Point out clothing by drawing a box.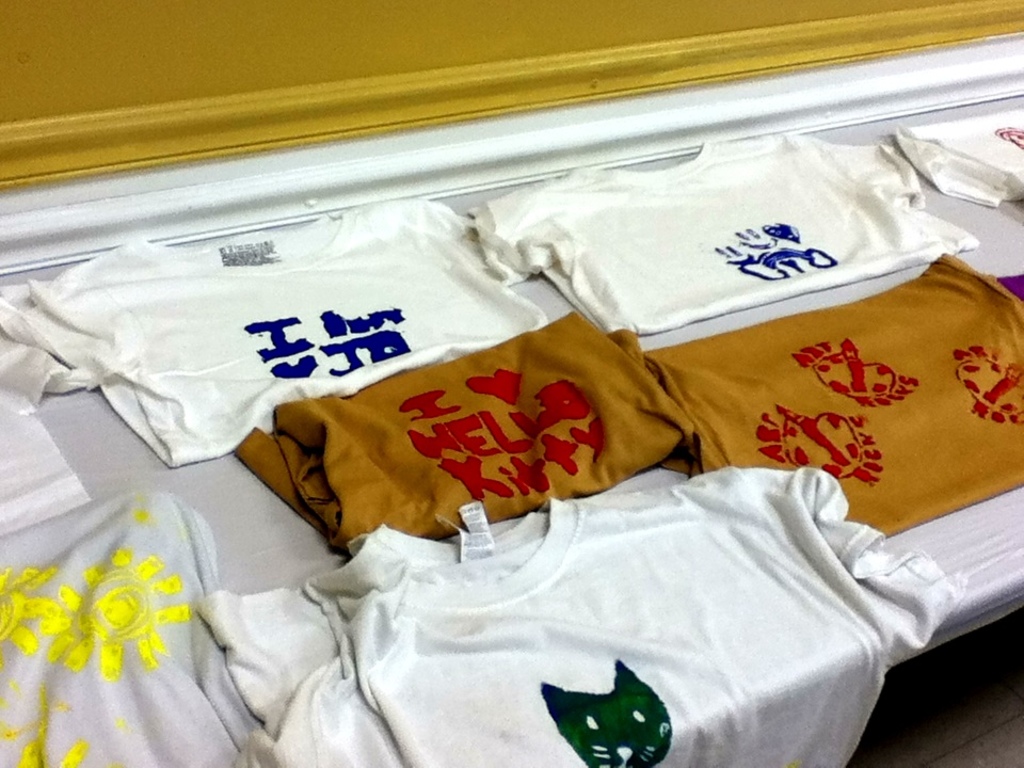
[x1=470, y1=137, x2=981, y2=339].
